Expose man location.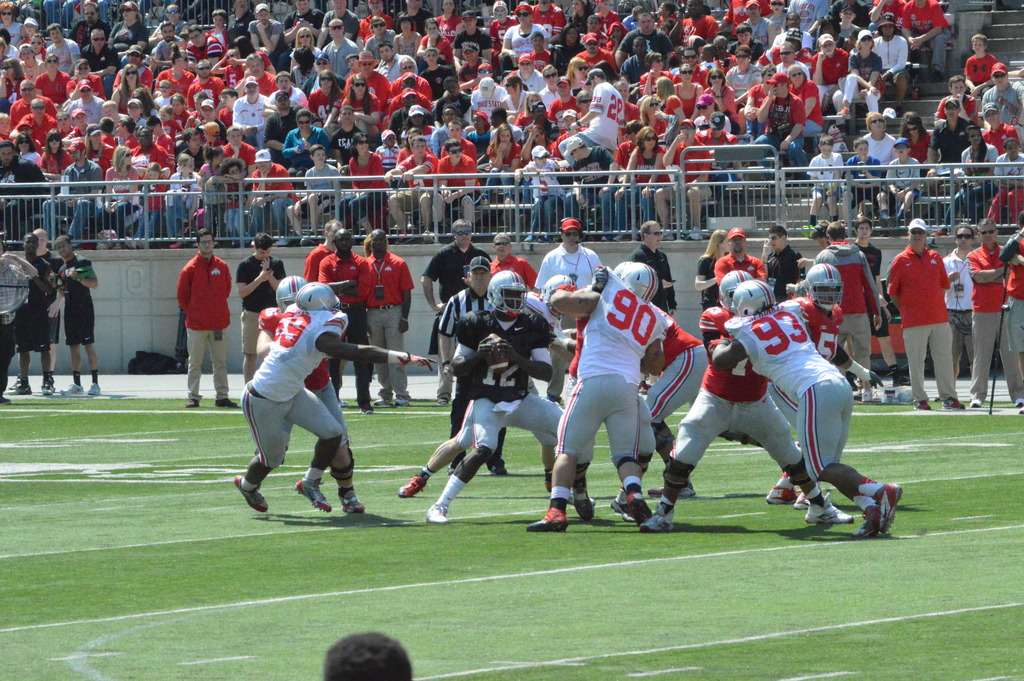
Exposed at pyautogui.locateOnScreen(941, 224, 979, 361).
